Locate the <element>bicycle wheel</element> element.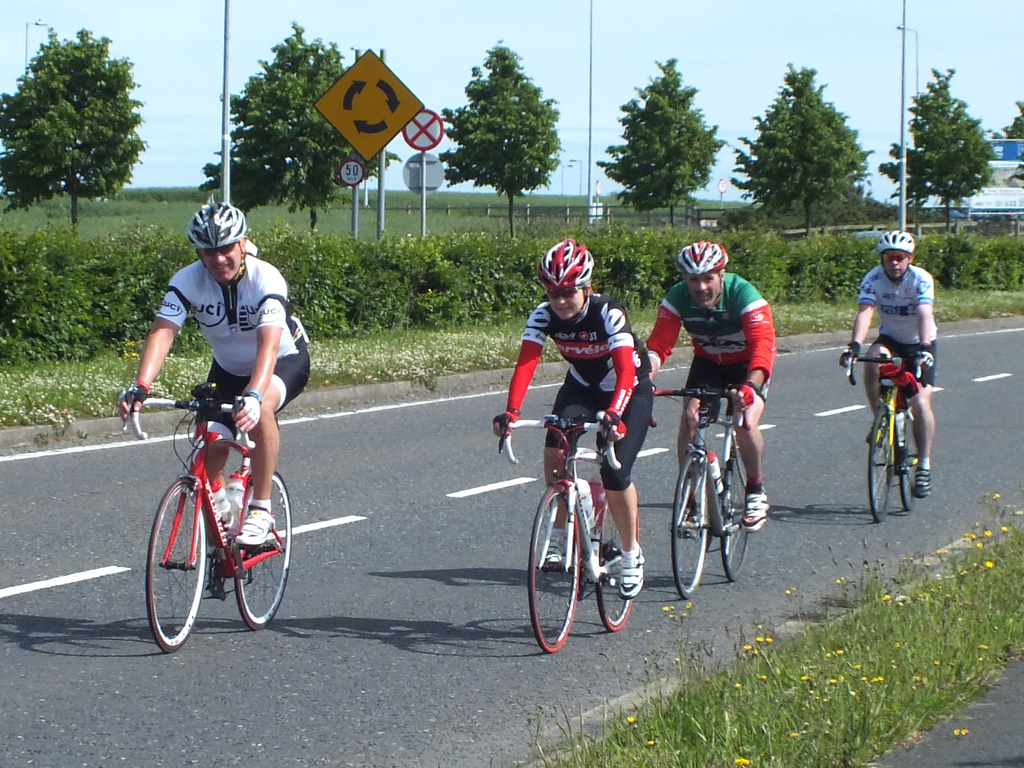
Element bbox: box(529, 479, 580, 651).
